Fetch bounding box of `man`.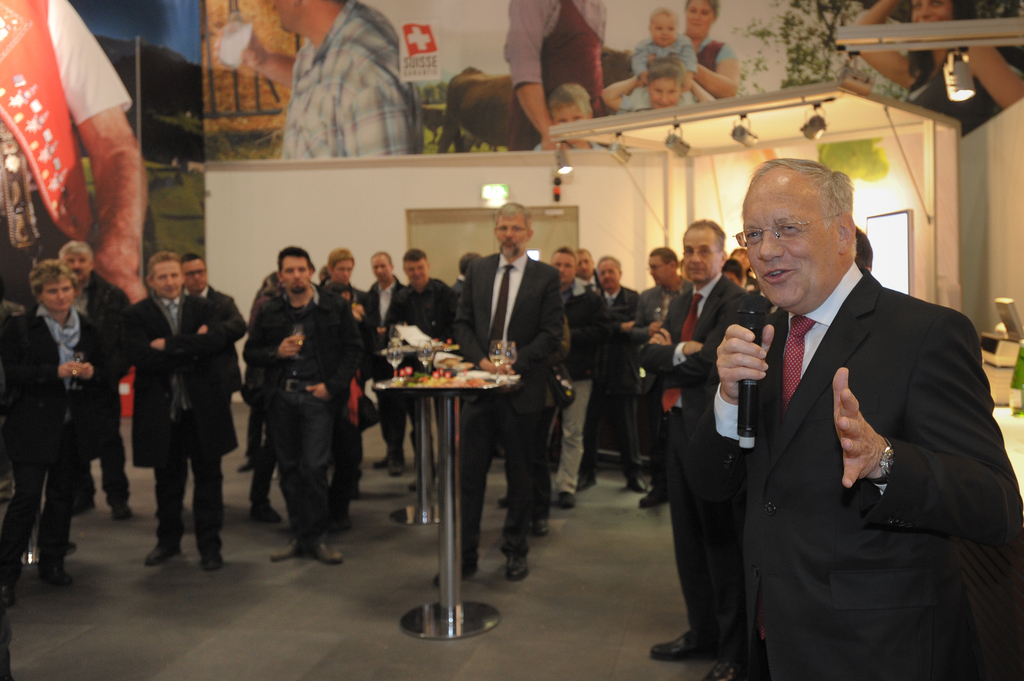
Bbox: [left=549, top=228, right=603, bottom=508].
